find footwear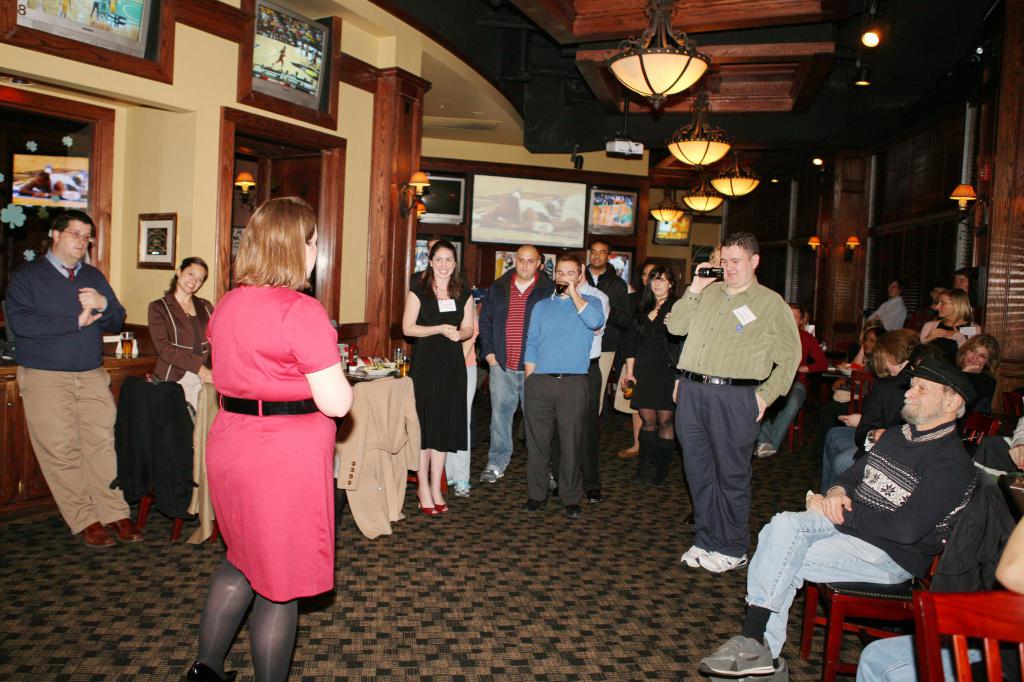
(x1=680, y1=541, x2=708, y2=571)
